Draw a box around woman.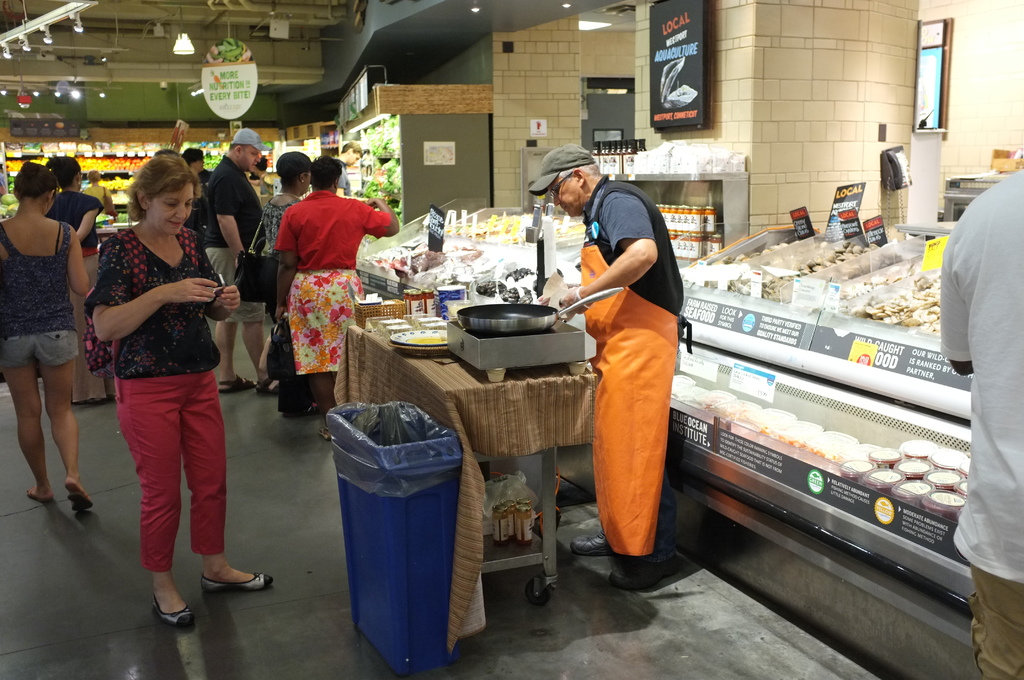
84/157/292/622.
